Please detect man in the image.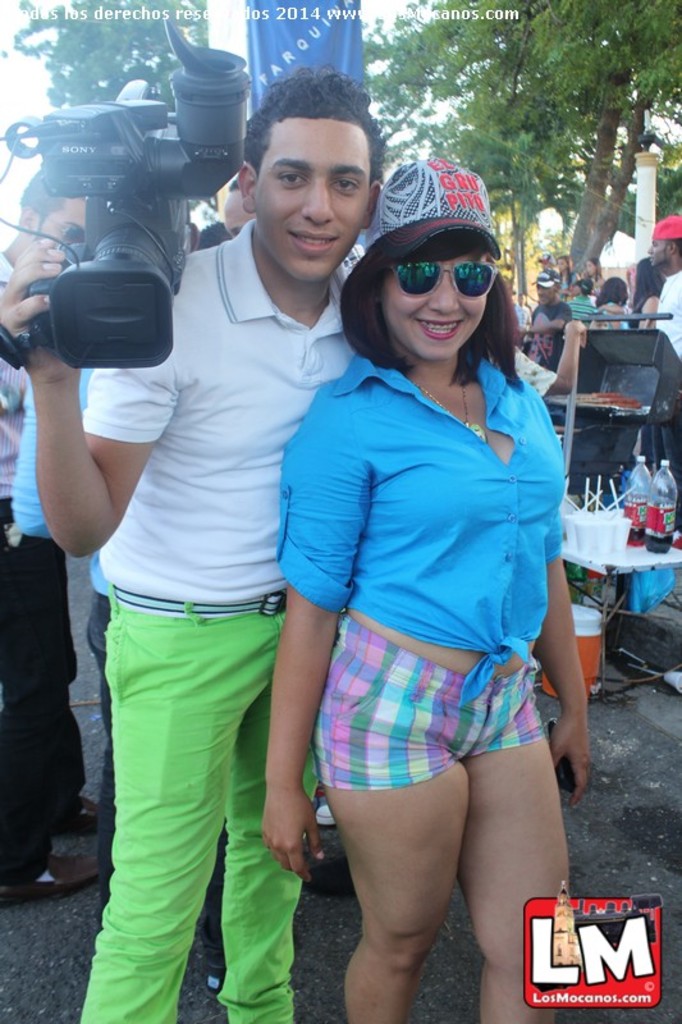
box(526, 266, 572, 376).
